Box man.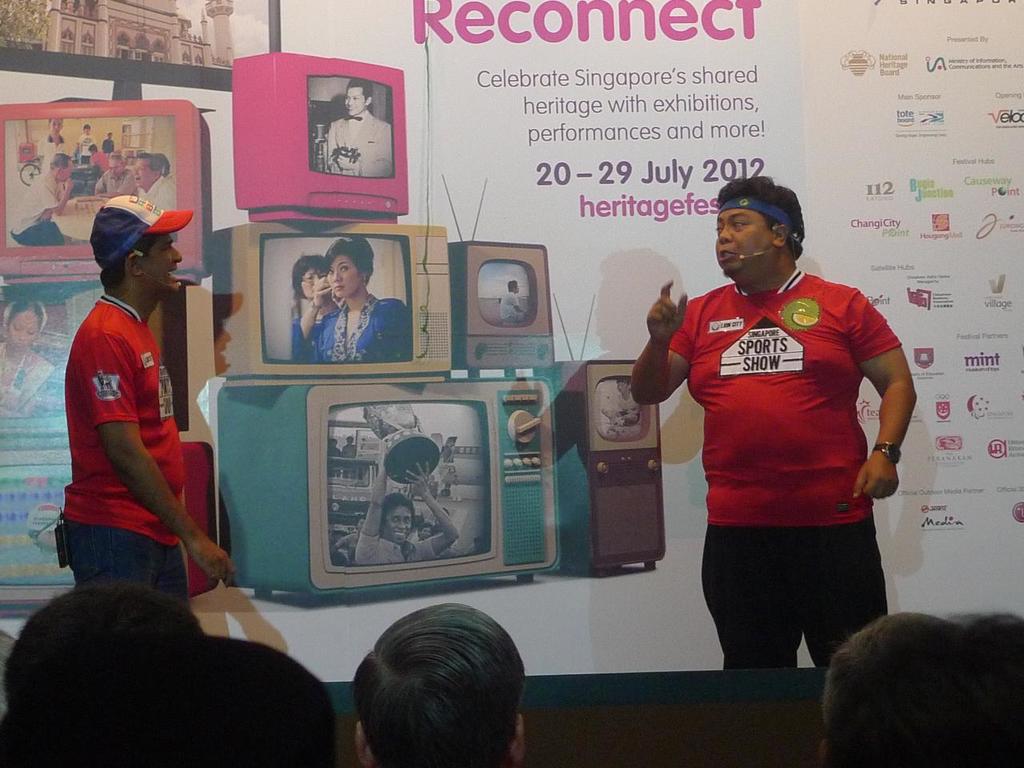
<box>131,153,179,243</box>.
